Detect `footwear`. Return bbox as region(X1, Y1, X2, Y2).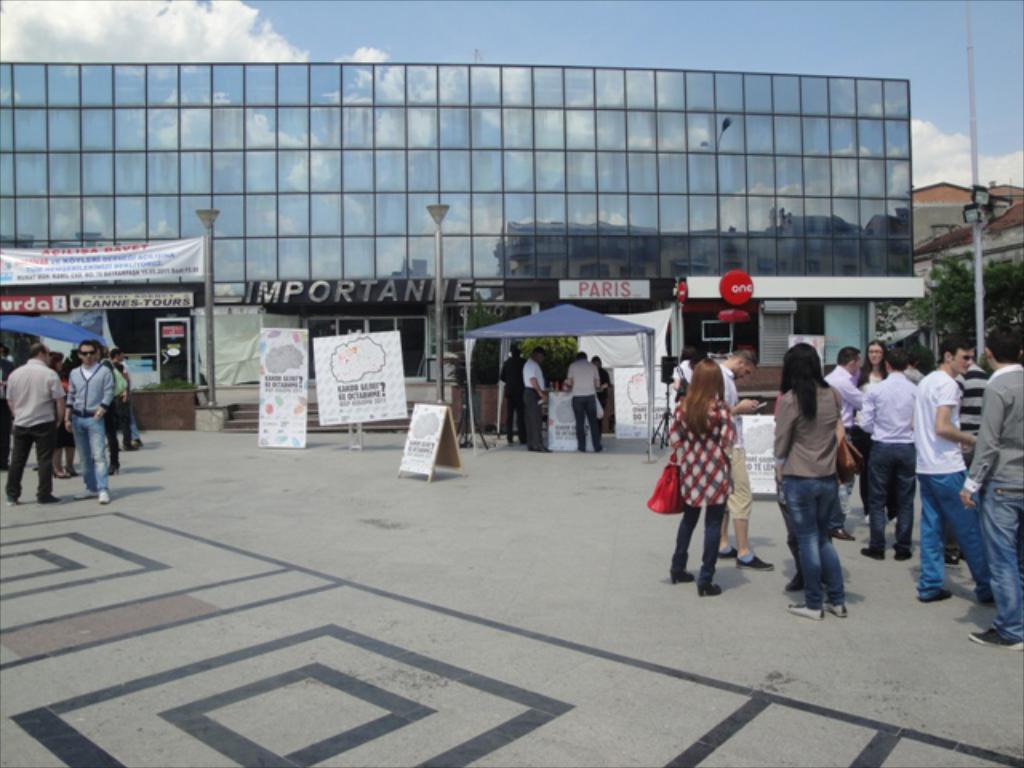
region(736, 552, 776, 573).
